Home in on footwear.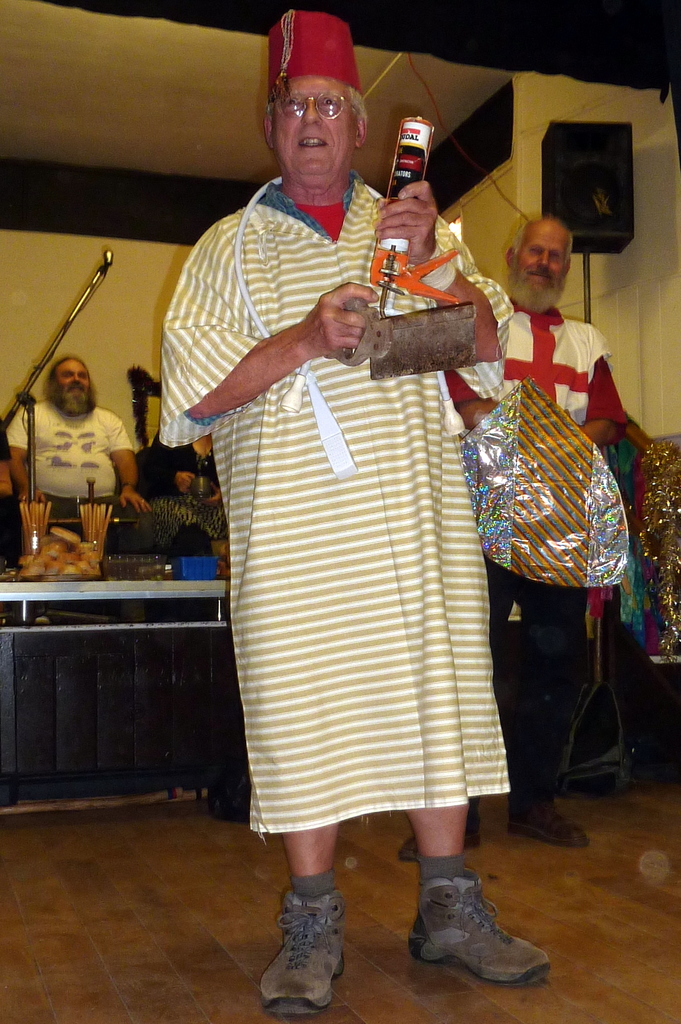
Homed in at left=401, top=874, right=556, bottom=988.
